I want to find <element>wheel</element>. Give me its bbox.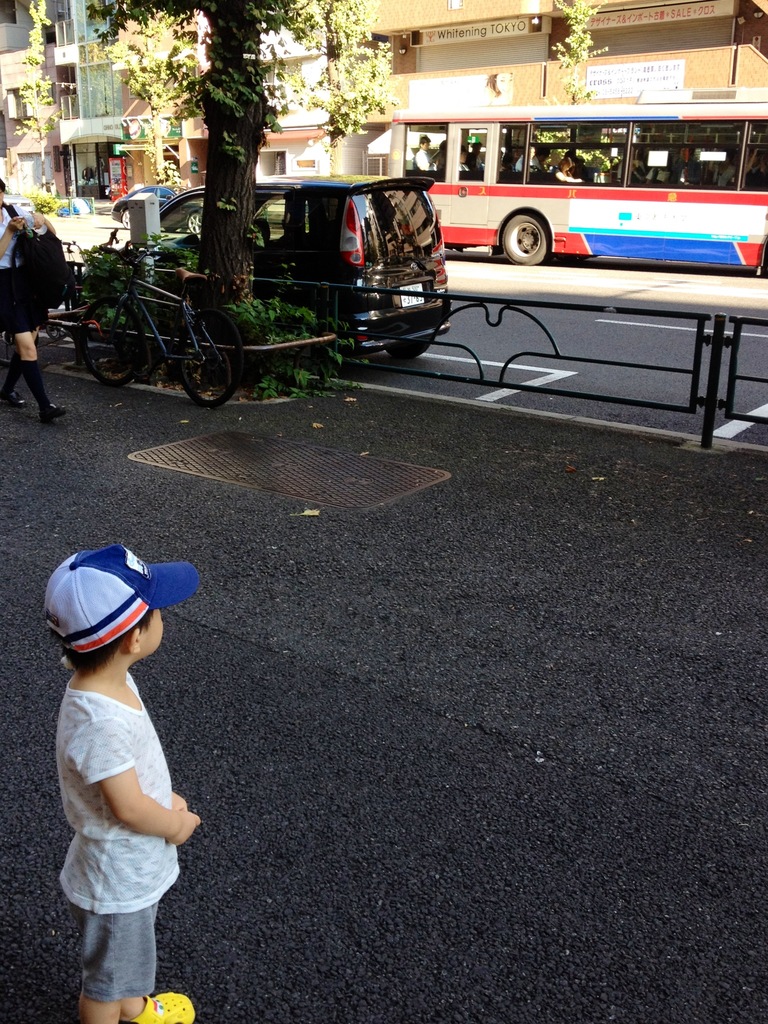
(82,299,145,385).
